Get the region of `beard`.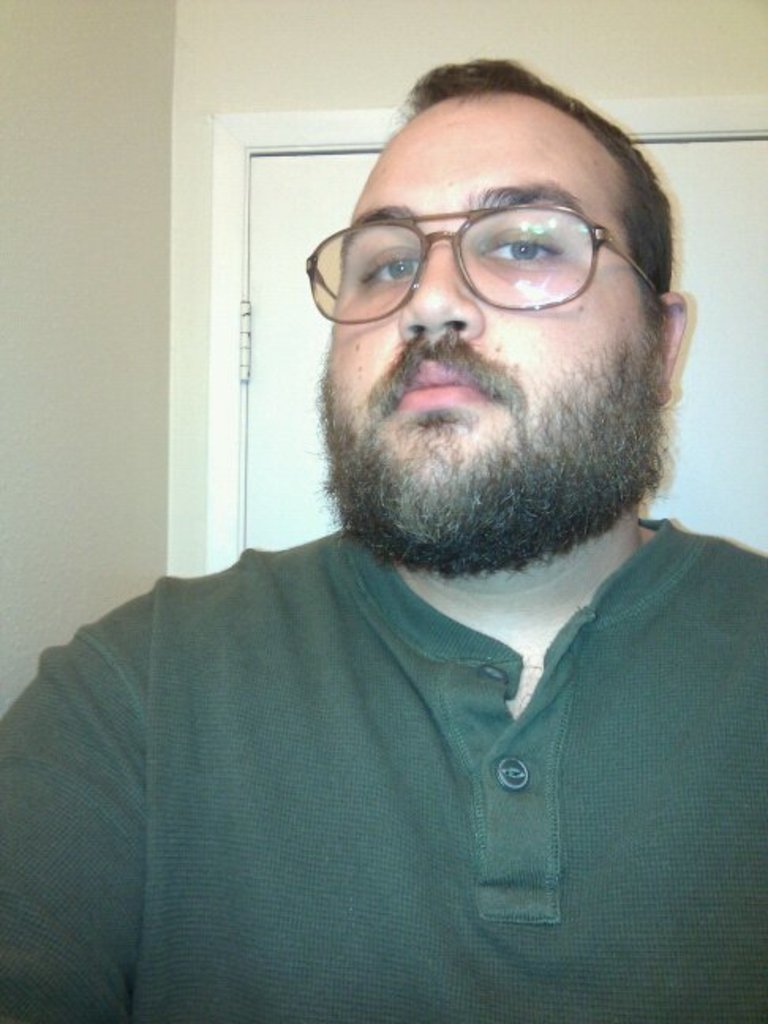
(left=302, top=330, right=675, bottom=578).
